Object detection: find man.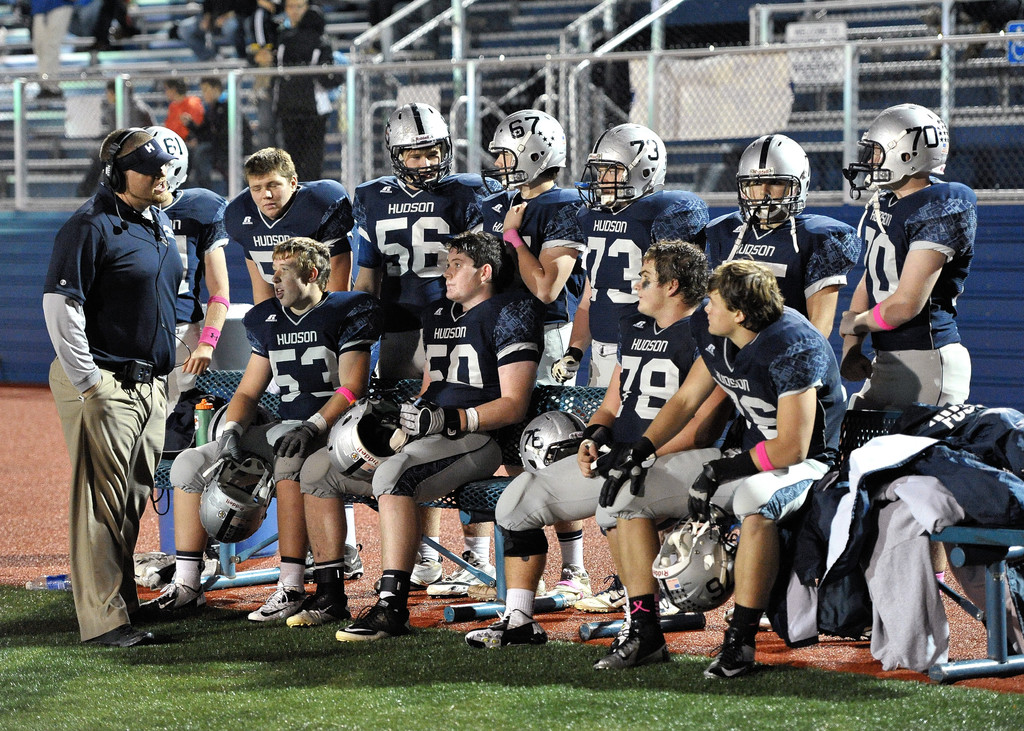
<box>477,106,600,612</box>.
